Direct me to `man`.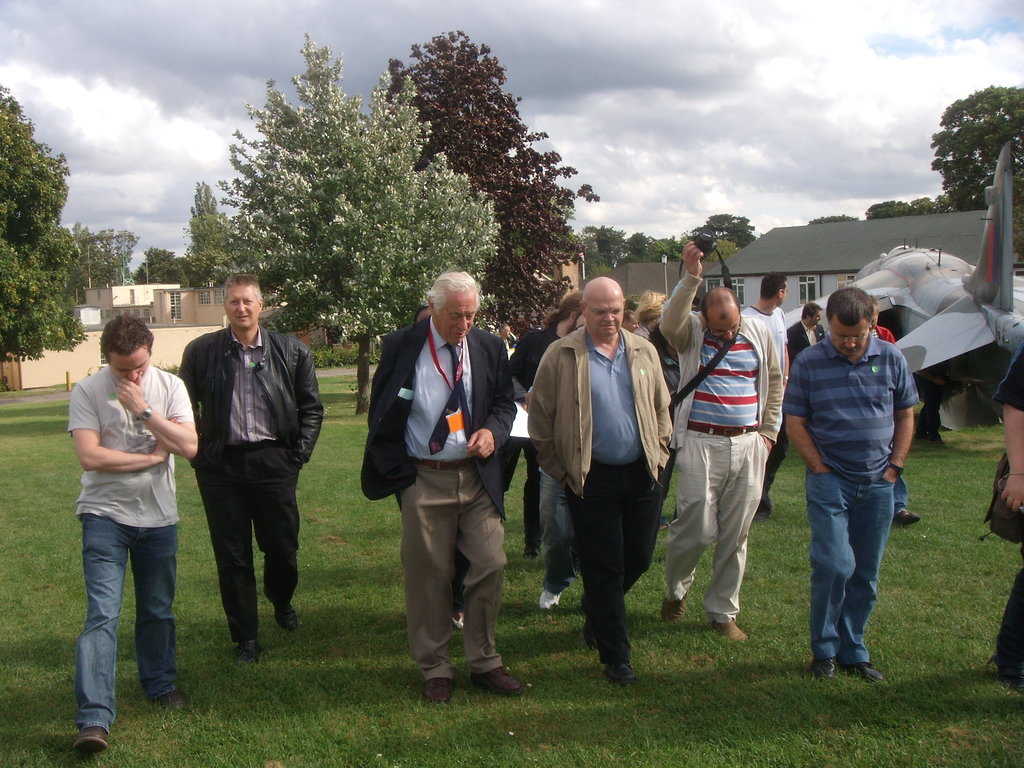
Direction: 179:271:326:668.
